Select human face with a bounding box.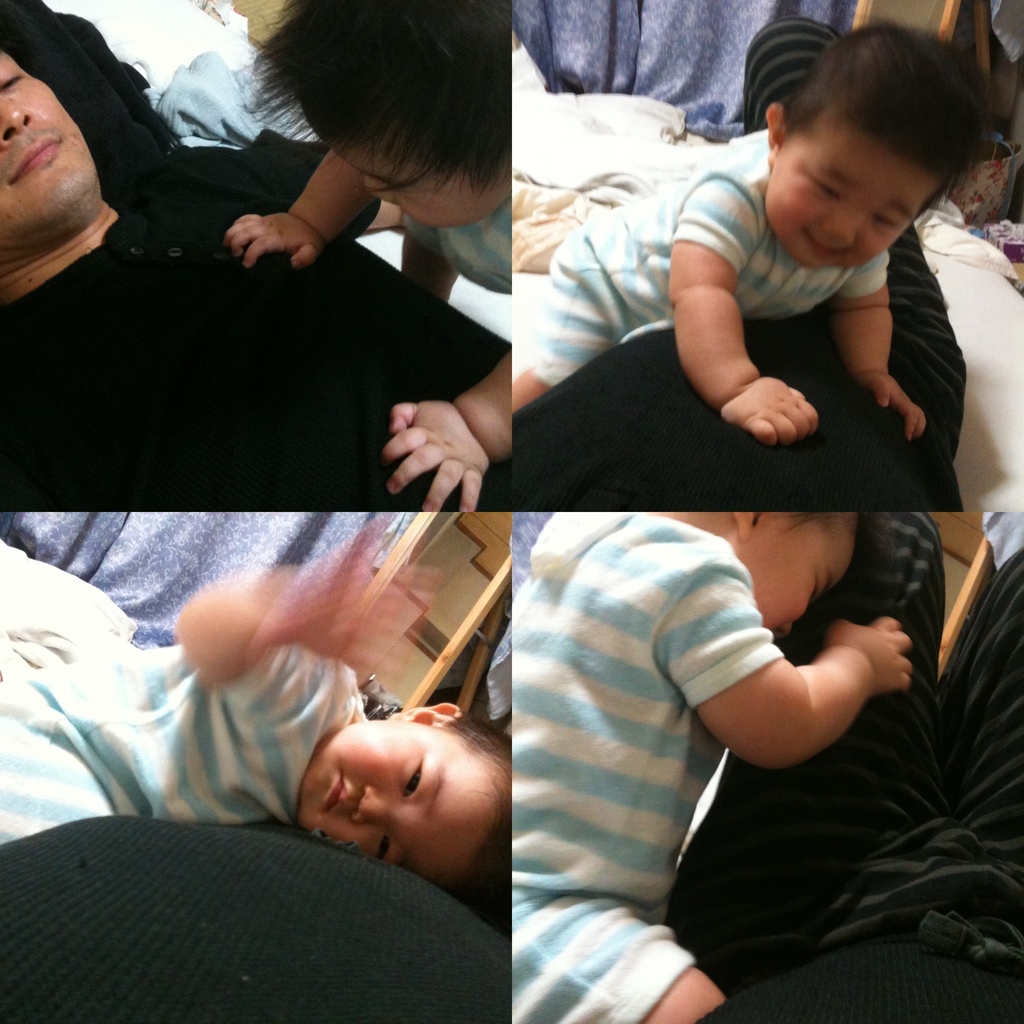
bbox(765, 113, 936, 272).
